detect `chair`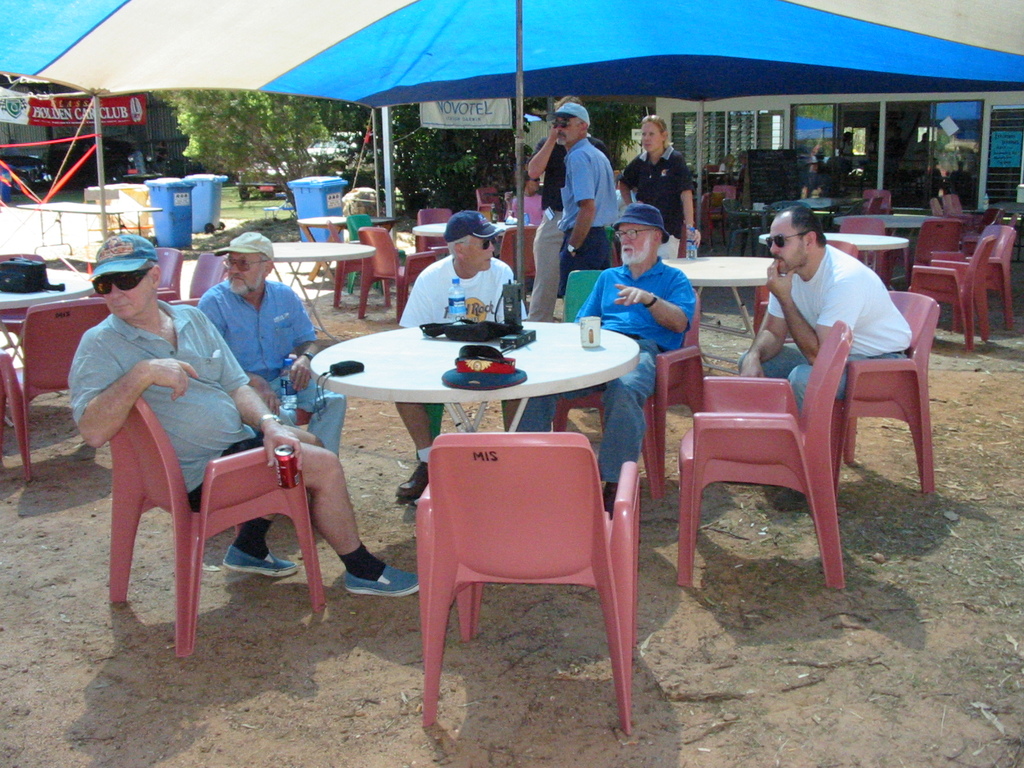
bbox=[710, 182, 739, 242]
